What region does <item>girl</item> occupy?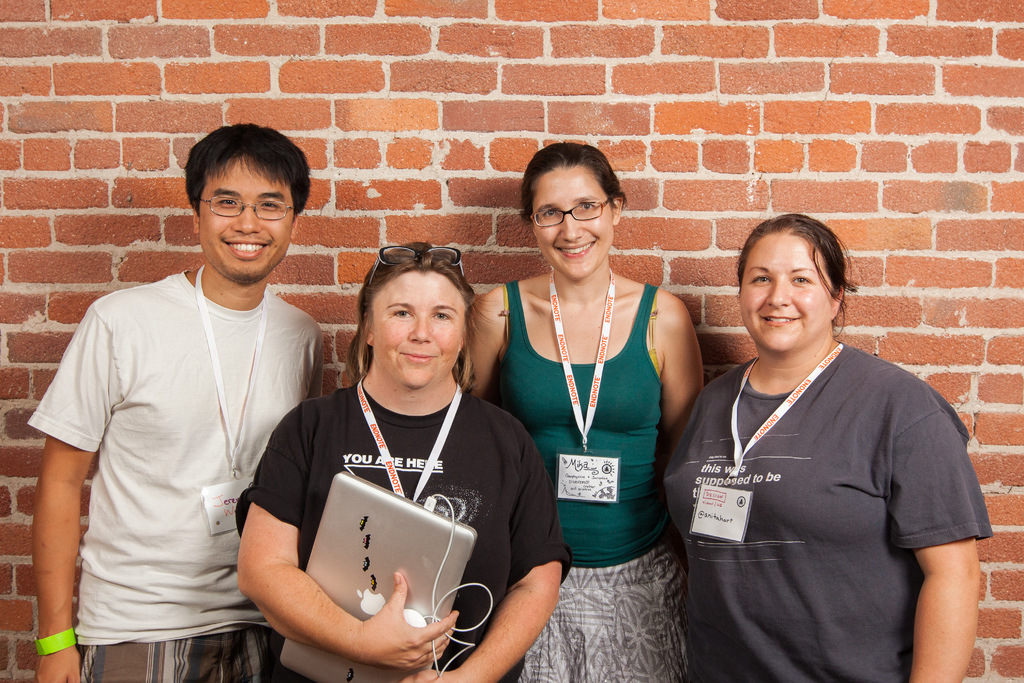
232 242 568 682.
